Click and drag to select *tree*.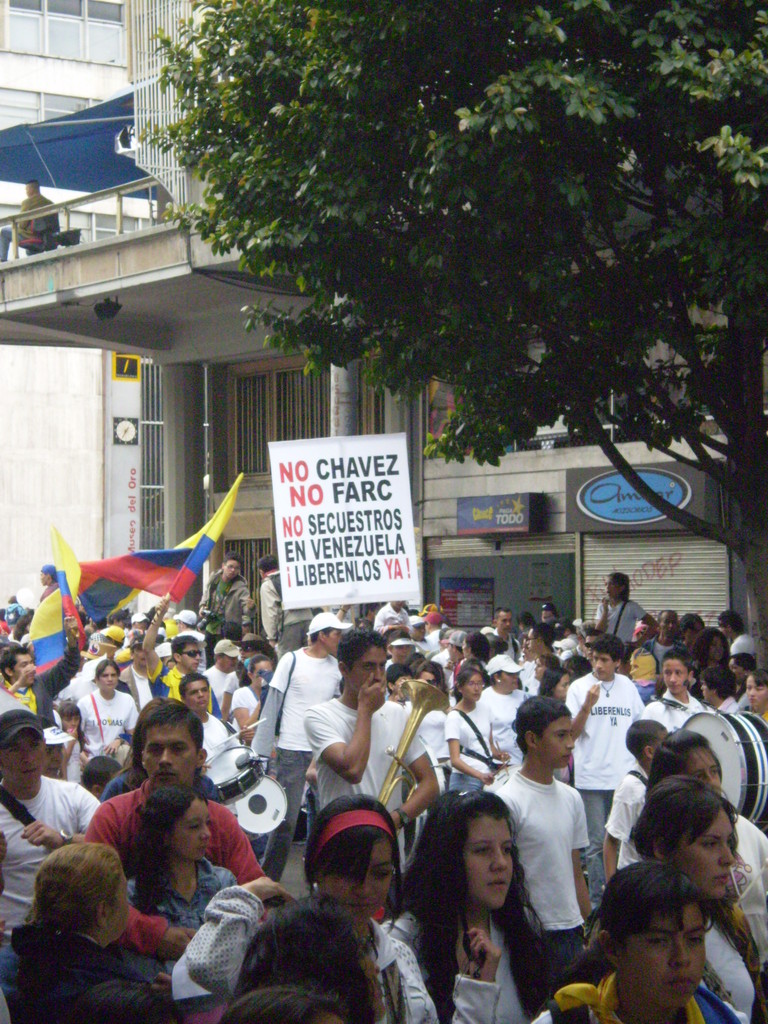
Selection: locate(41, 3, 767, 600).
